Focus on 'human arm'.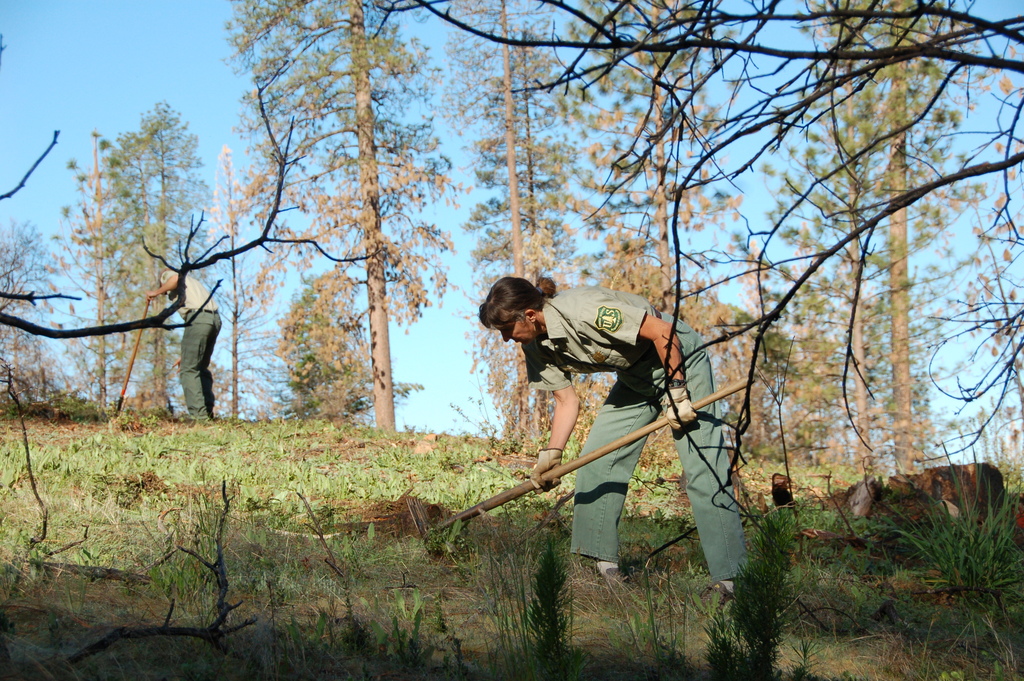
Focused at (x1=140, y1=270, x2=180, y2=304).
